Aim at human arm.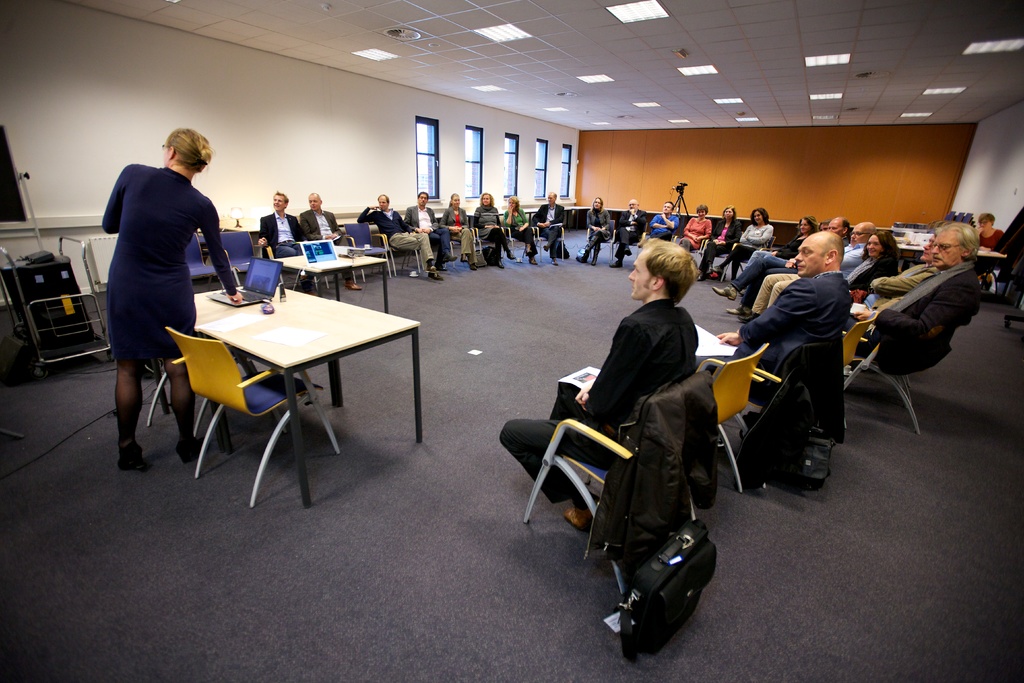
Aimed at region(471, 204, 486, 230).
